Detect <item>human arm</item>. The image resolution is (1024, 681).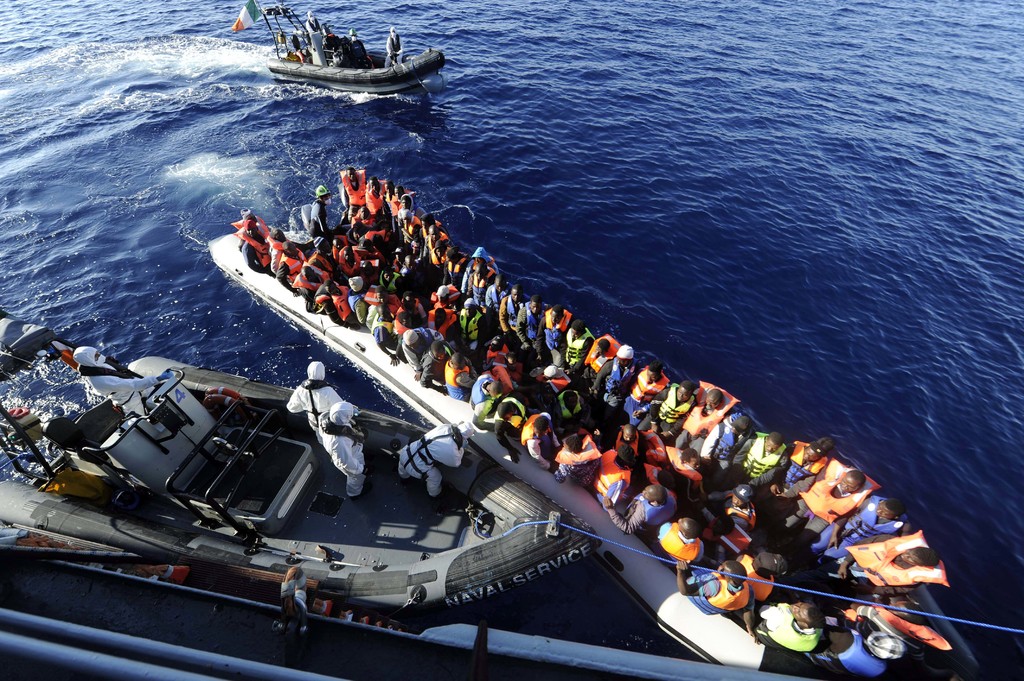
602 495 643 534.
